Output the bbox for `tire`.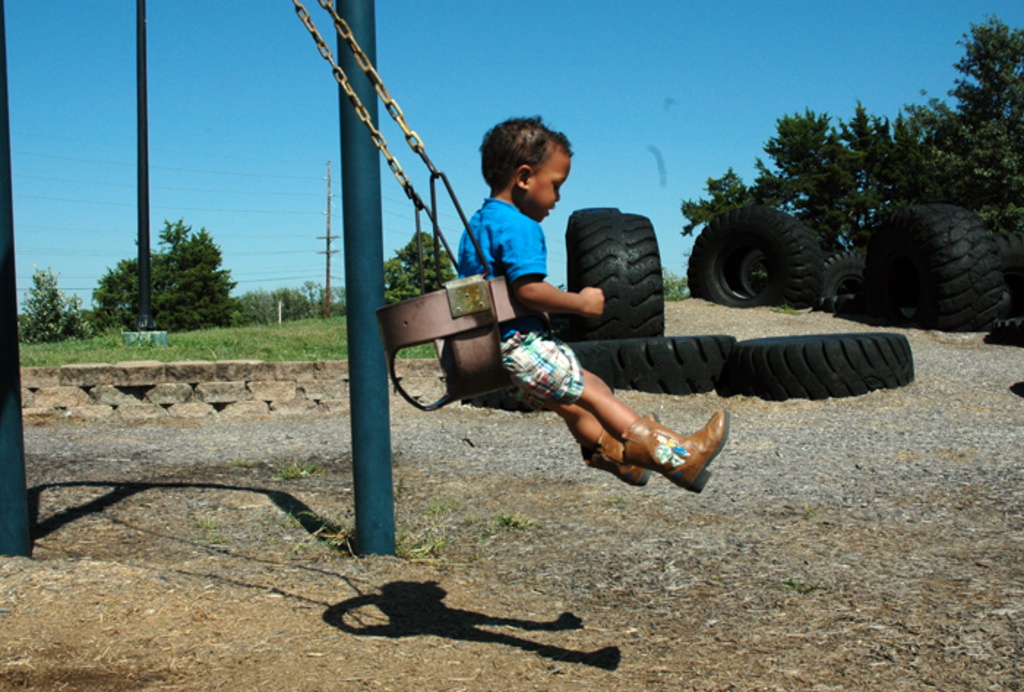
pyautogui.locateOnScreen(701, 209, 843, 301).
